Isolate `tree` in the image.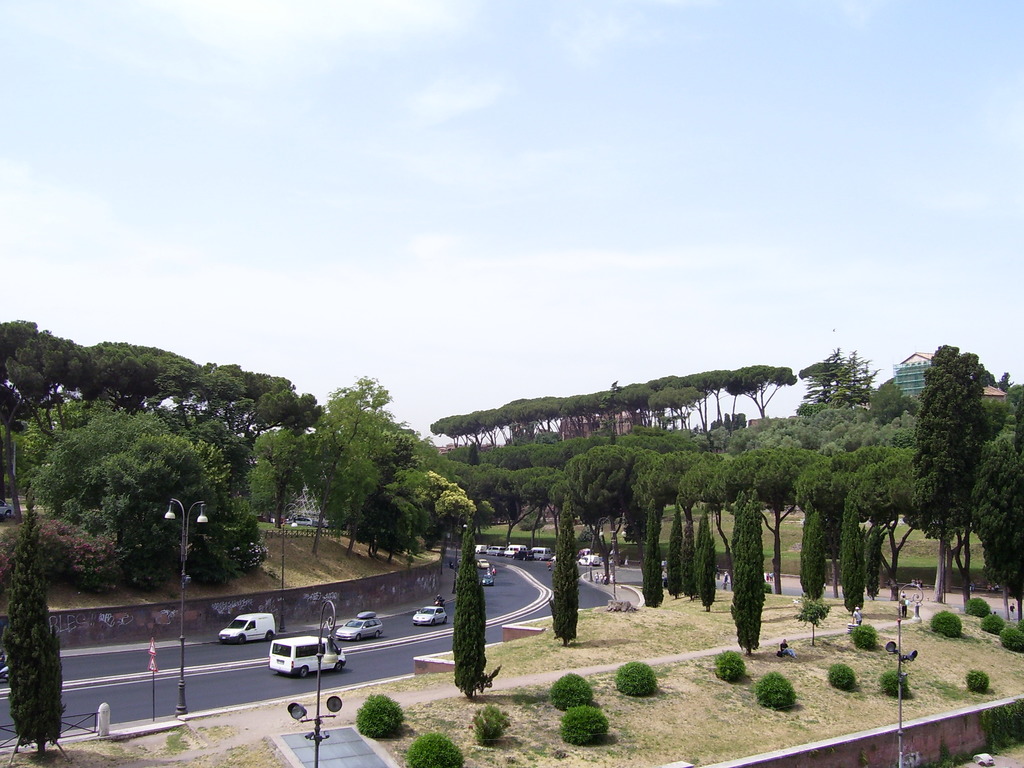
Isolated region: [4,529,64,762].
